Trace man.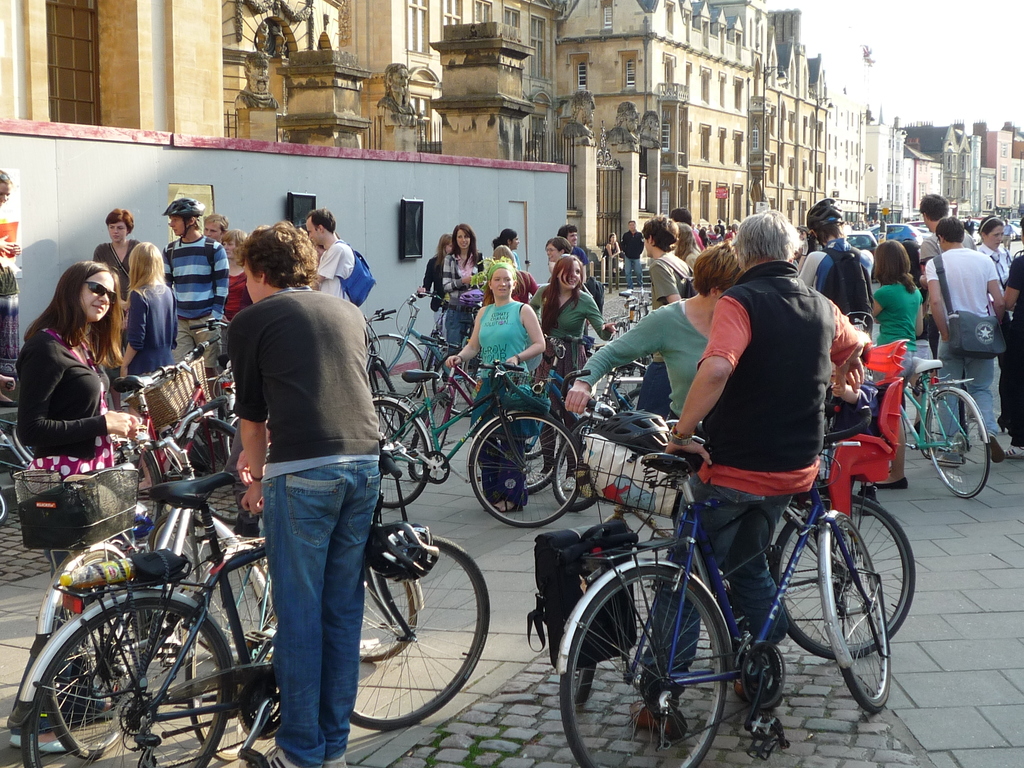
Traced to bbox(199, 211, 231, 243).
